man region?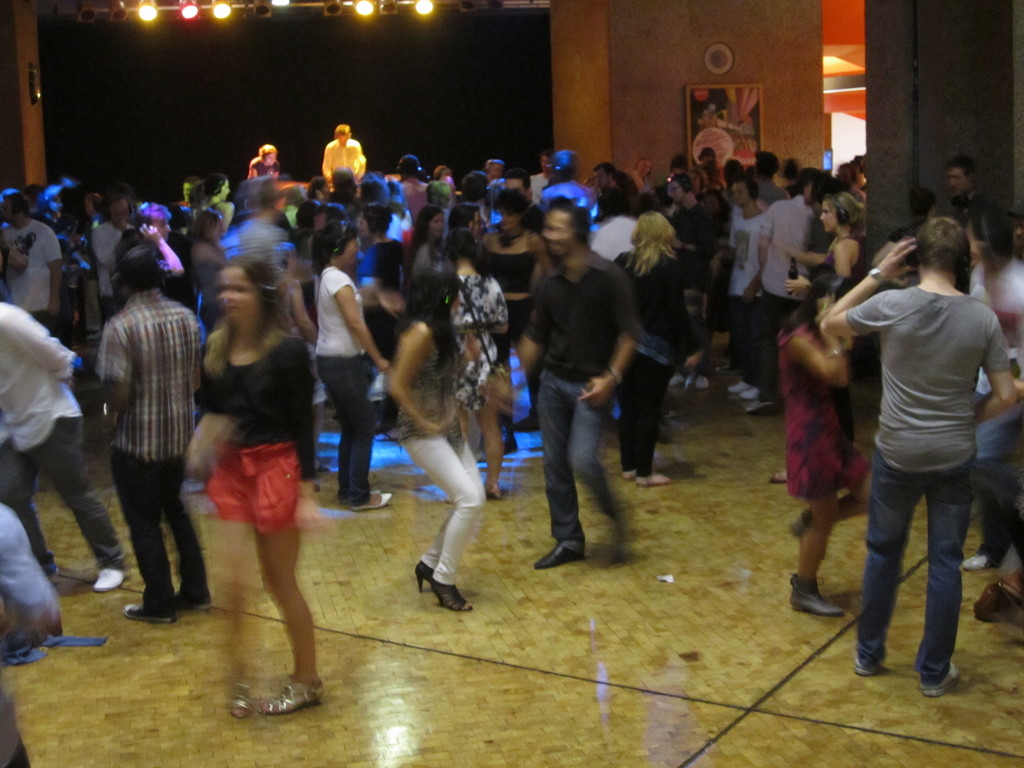
detection(762, 175, 817, 396)
